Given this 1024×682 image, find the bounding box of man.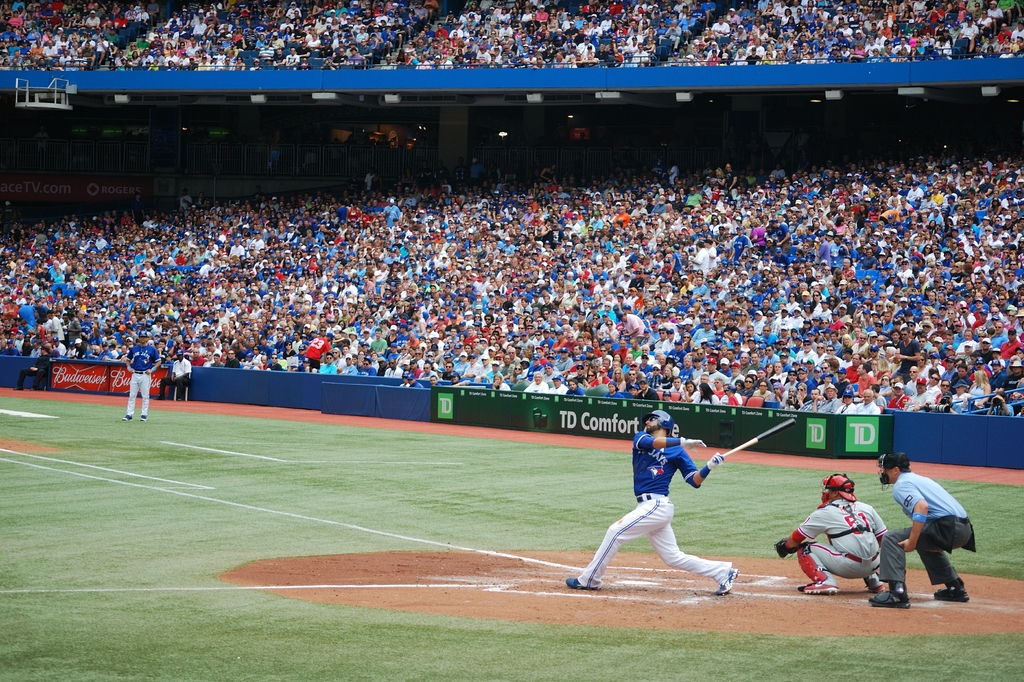
pyautogui.locateOnScreen(745, 294, 756, 316).
